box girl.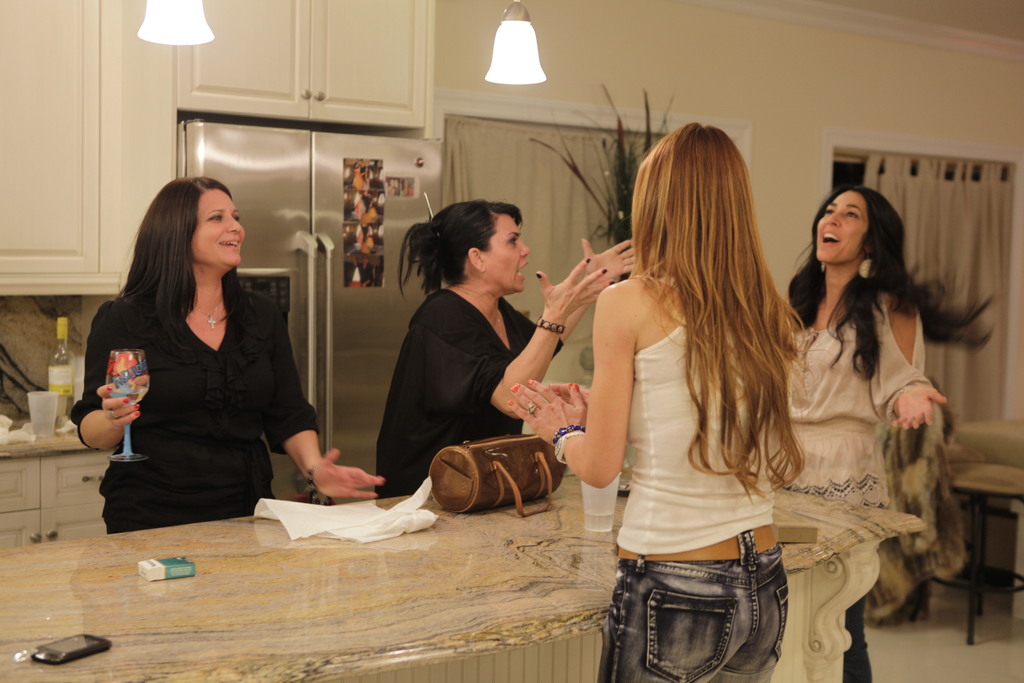
{"x1": 67, "y1": 172, "x2": 382, "y2": 531}.
